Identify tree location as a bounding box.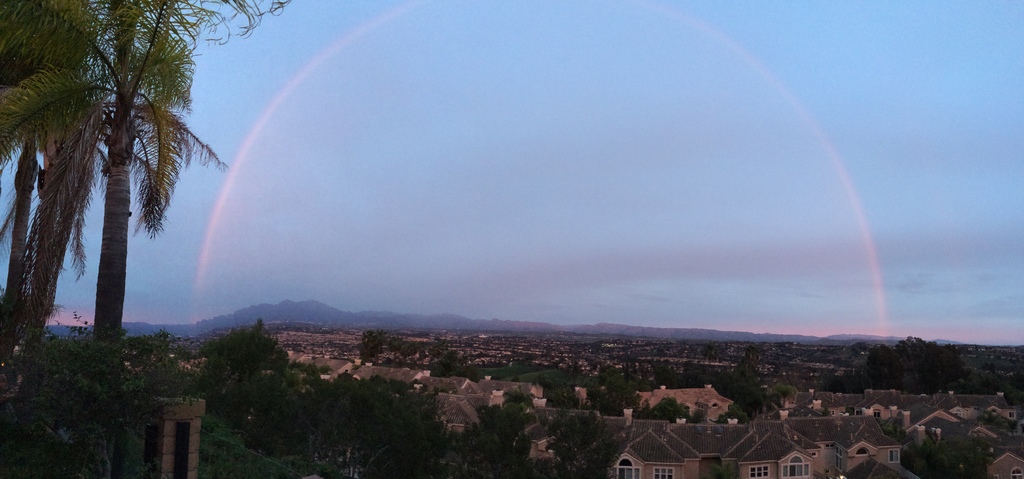
[452, 389, 543, 478].
